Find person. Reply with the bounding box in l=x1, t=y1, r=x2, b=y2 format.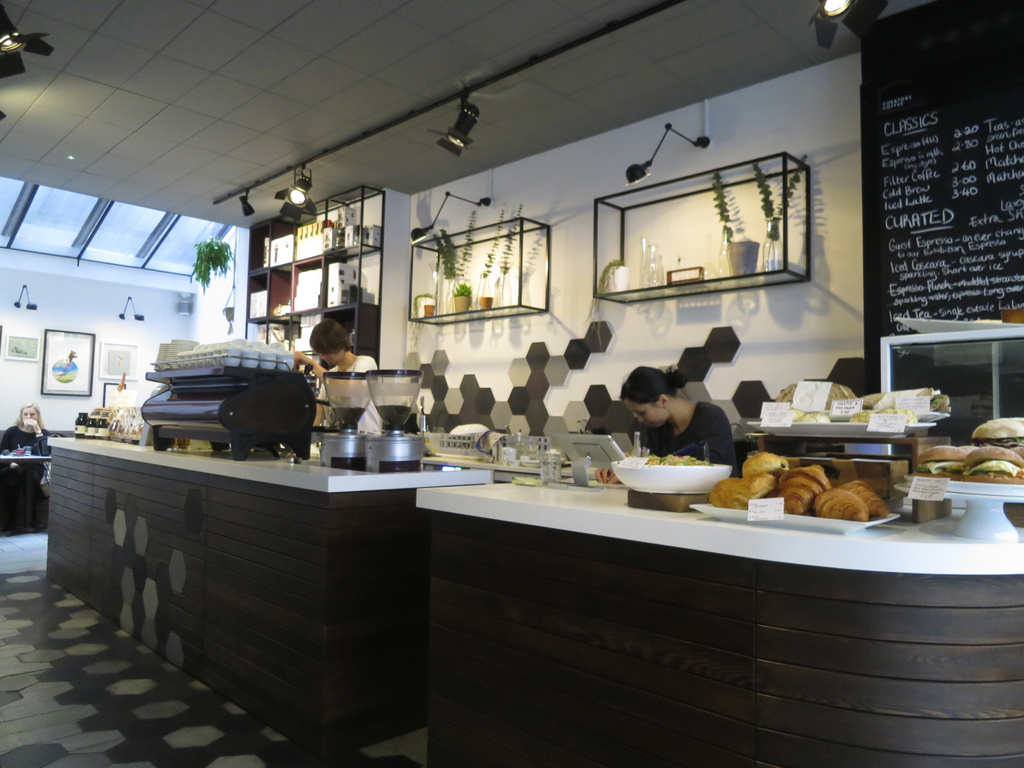
l=614, t=364, r=737, b=478.
